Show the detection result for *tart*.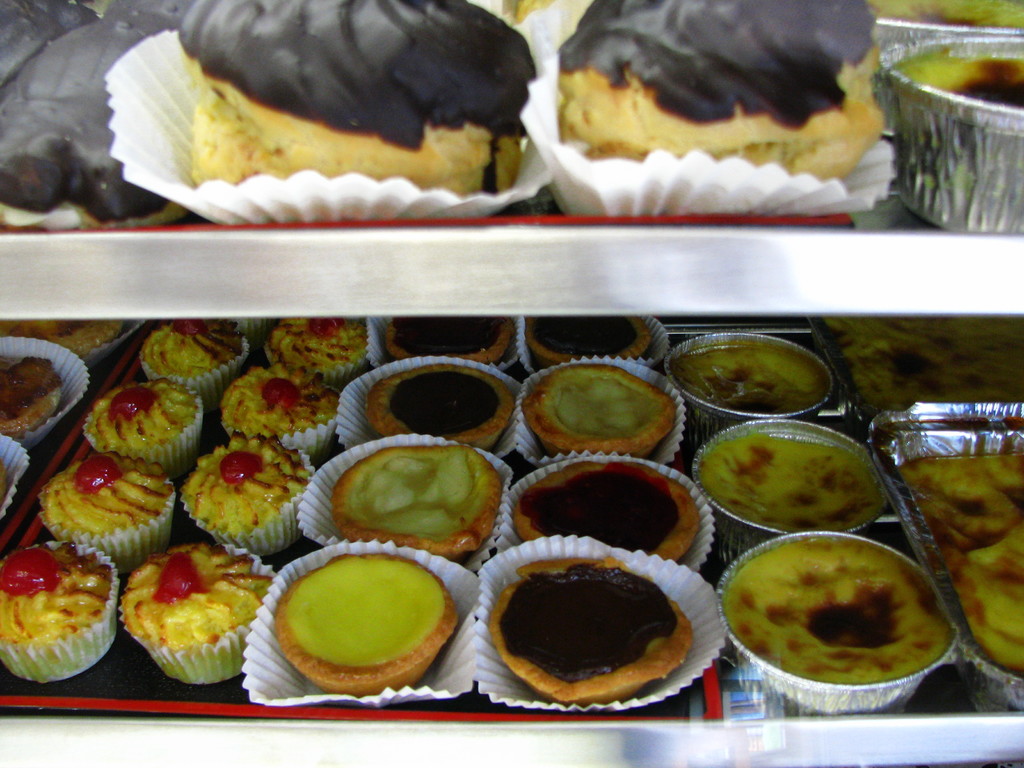
0 543 113 680.
